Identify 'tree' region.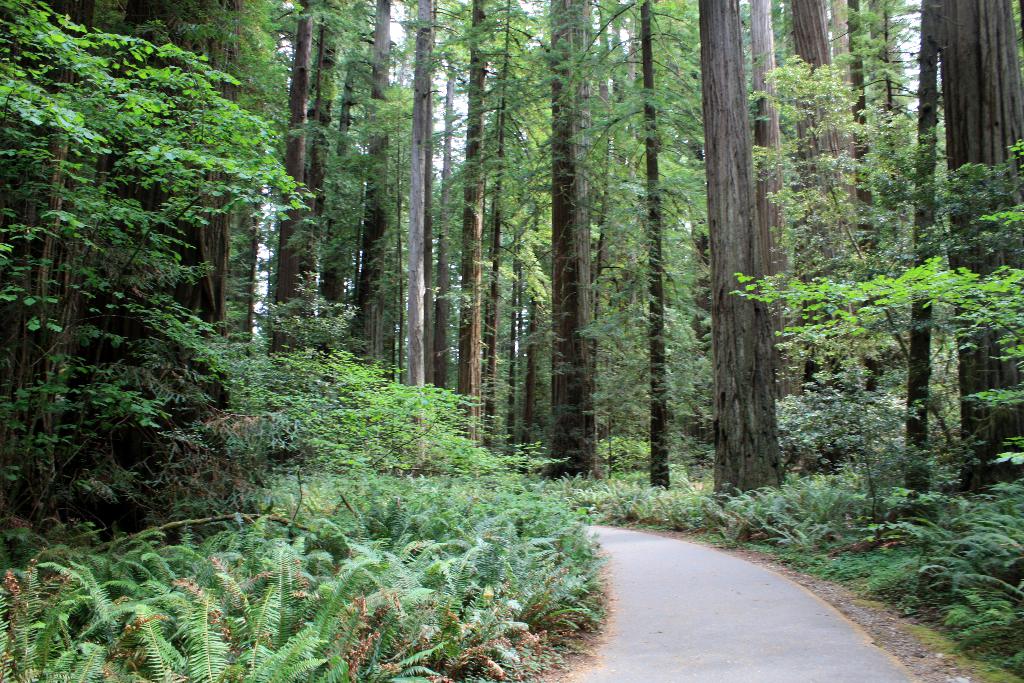
Region: select_region(554, 0, 735, 500).
